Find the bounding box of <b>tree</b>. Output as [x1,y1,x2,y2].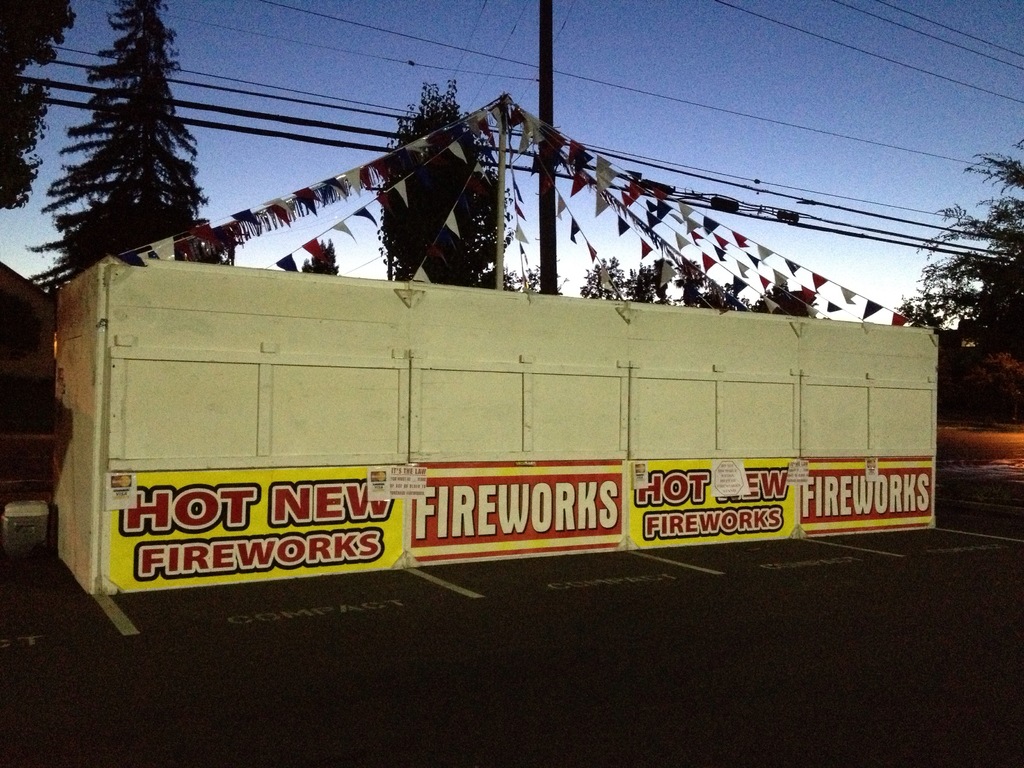
[294,229,349,281].
